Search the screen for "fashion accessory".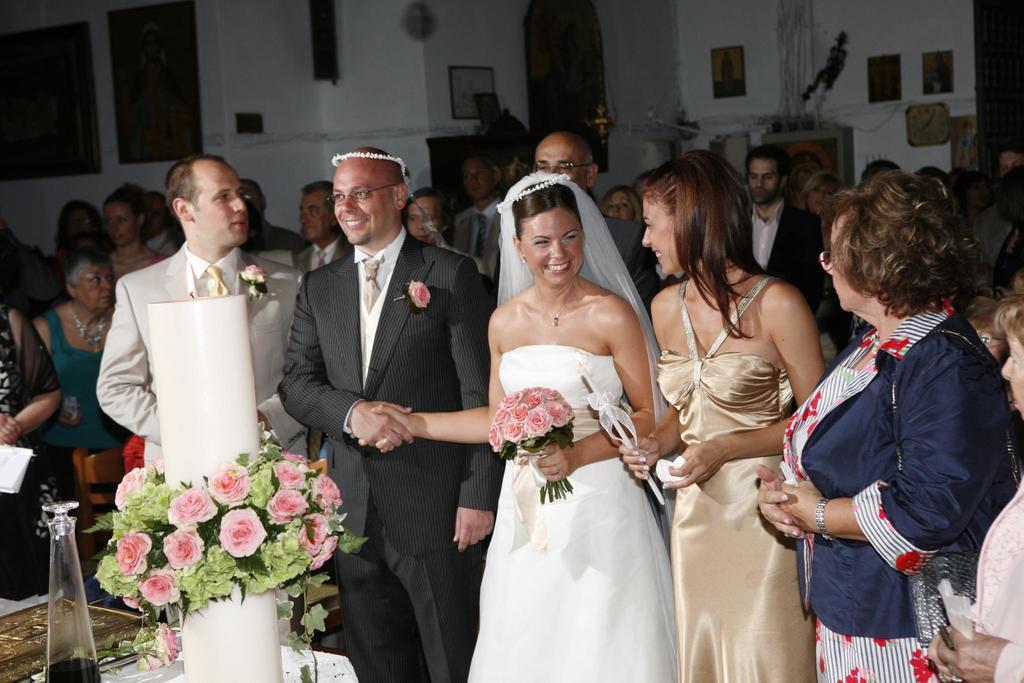
Found at bbox=(493, 171, 573, 217).
